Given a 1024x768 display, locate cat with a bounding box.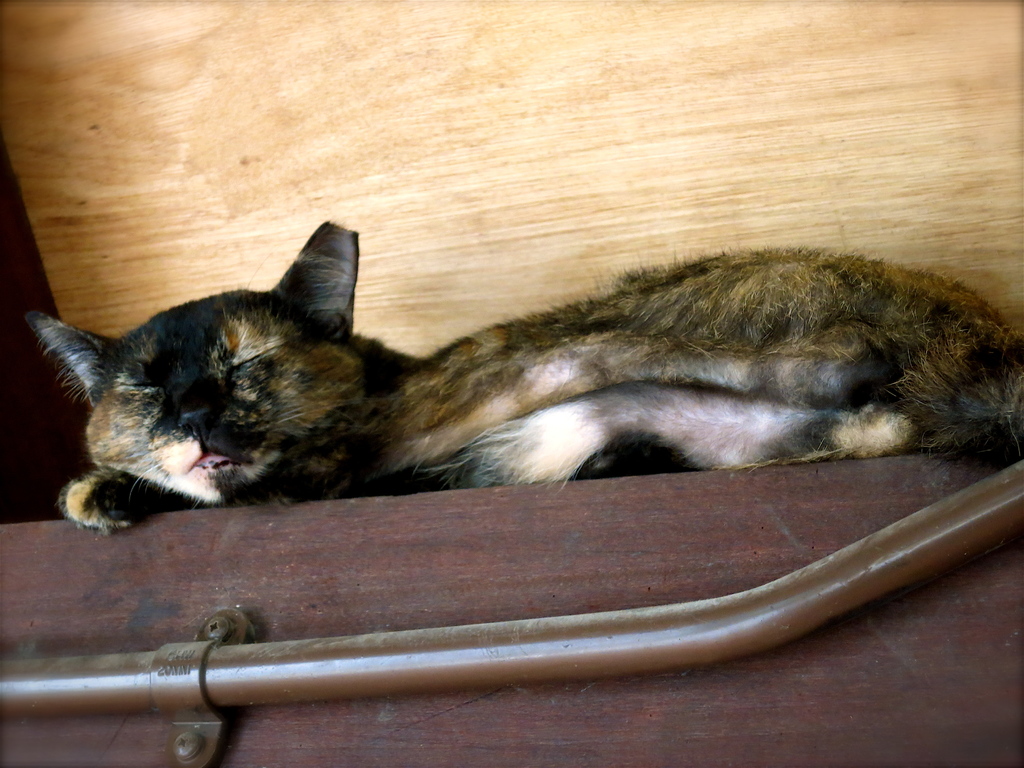
Located: bbox(10, 219, 1023, 541).
